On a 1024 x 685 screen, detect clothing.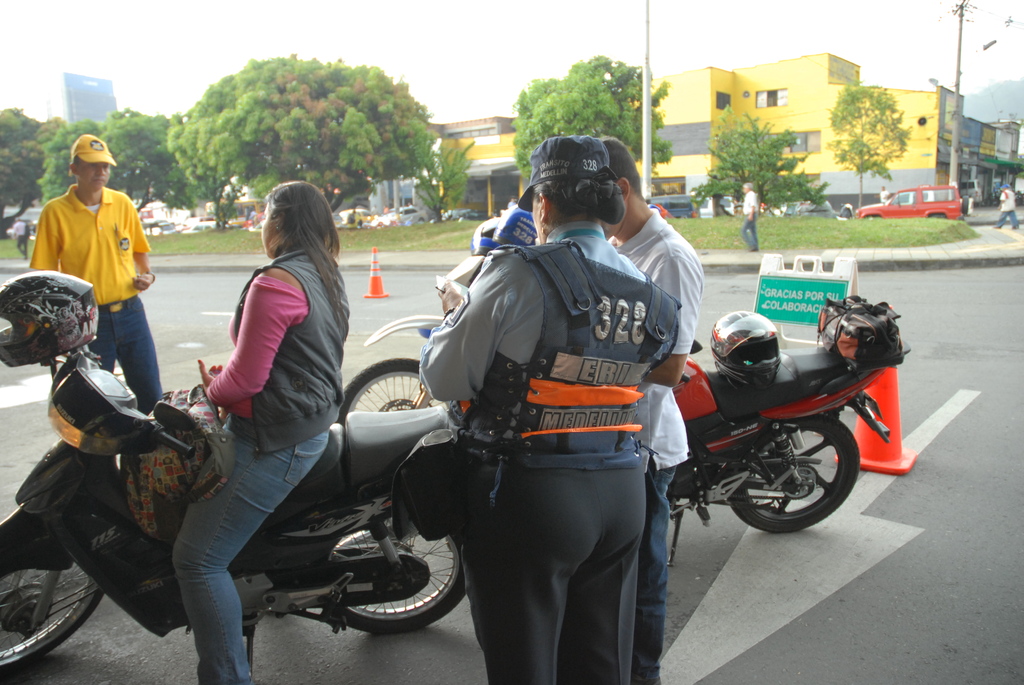
region(607, 210, 706, 684).
